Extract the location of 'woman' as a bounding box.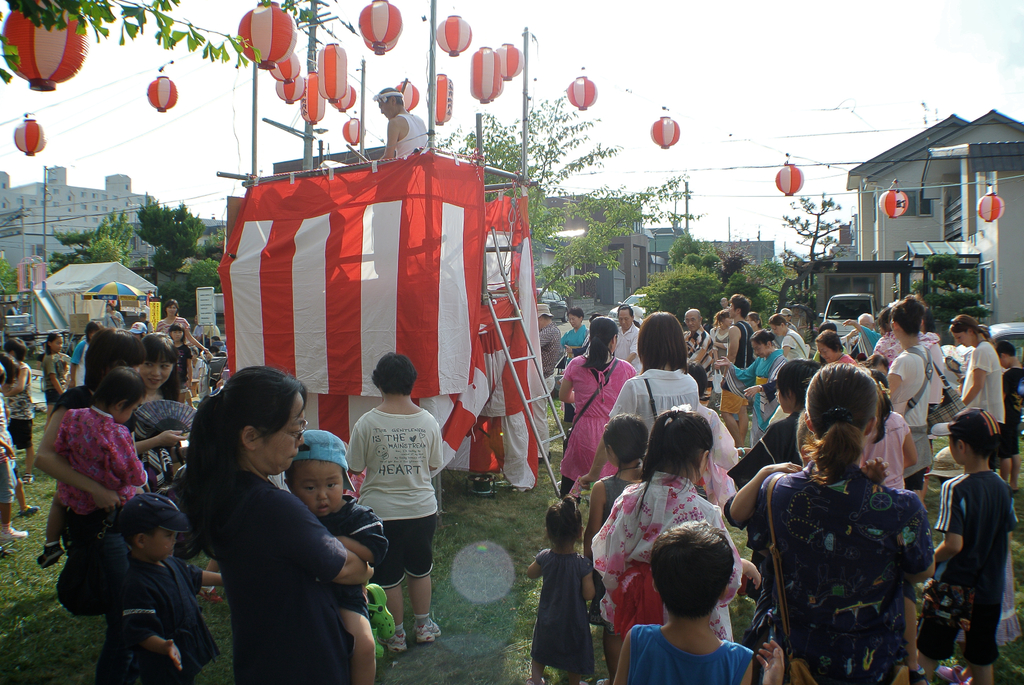
select_region(956, 314, 1004, 436).
